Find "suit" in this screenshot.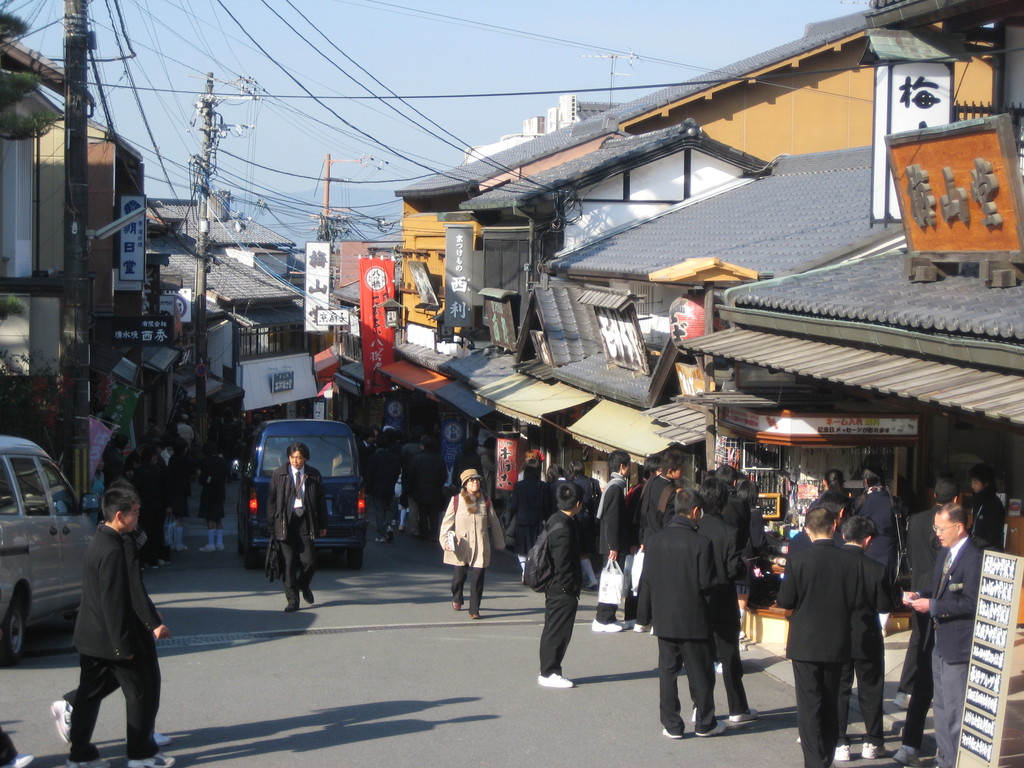
The bounding box for "suit" is bbox=(595, 478, 634, 621).
